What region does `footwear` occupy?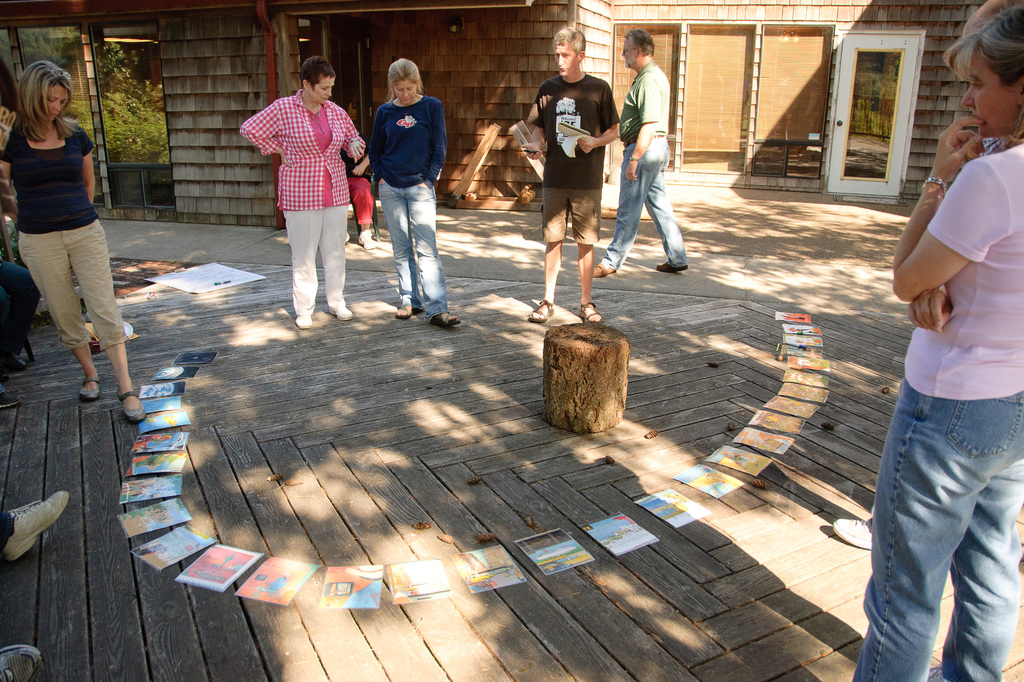
[x1=574, y1=302, x2=602, y2=320].
